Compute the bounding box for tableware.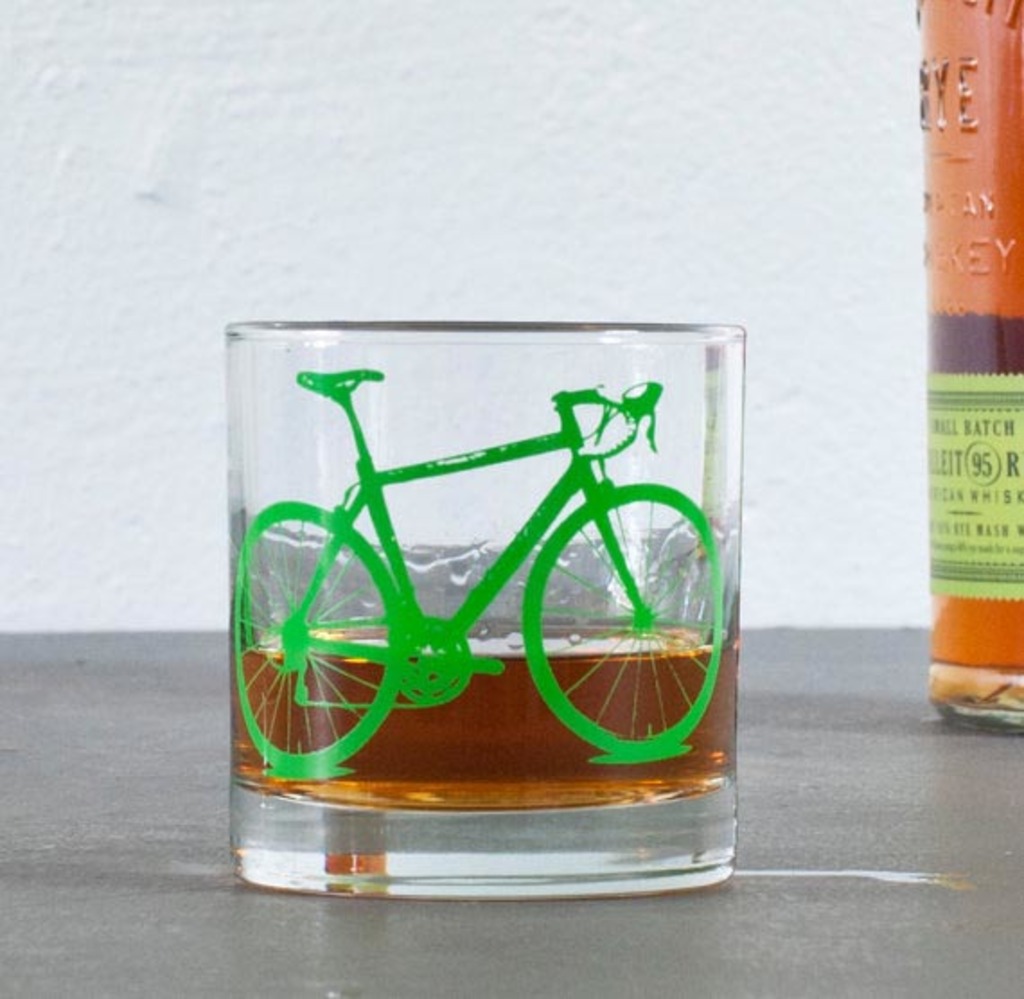
x1=225 y1=325 x2=744 y2=911.
